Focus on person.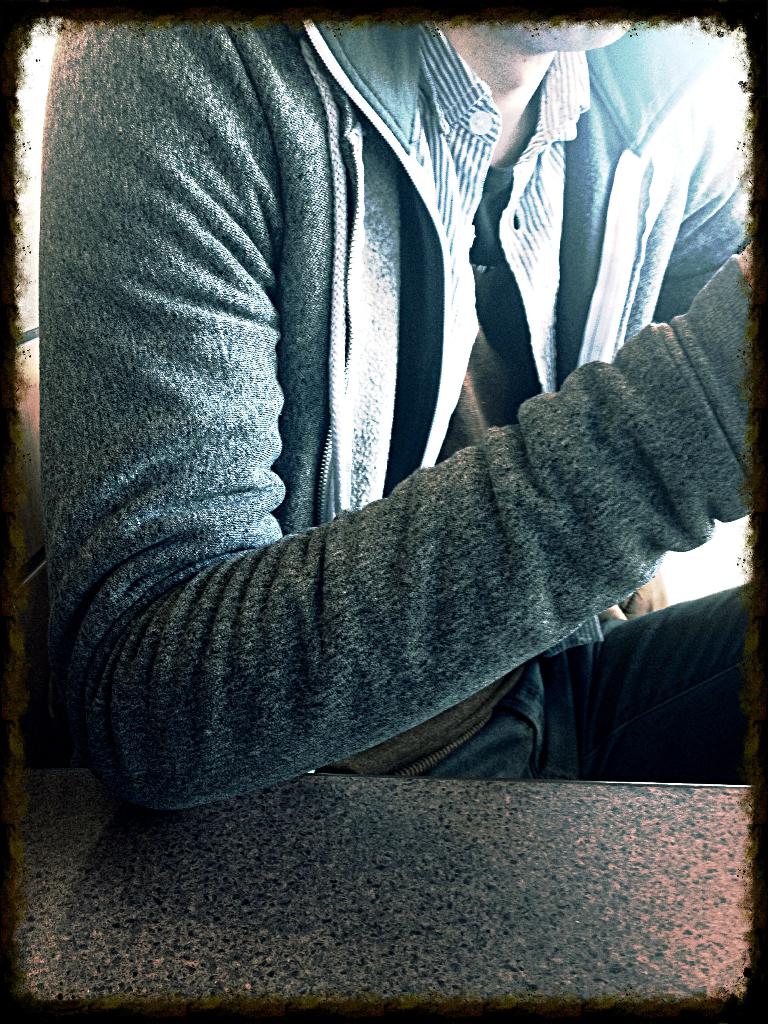
Focused at left=56, top=0, right=767, bottom=807.
